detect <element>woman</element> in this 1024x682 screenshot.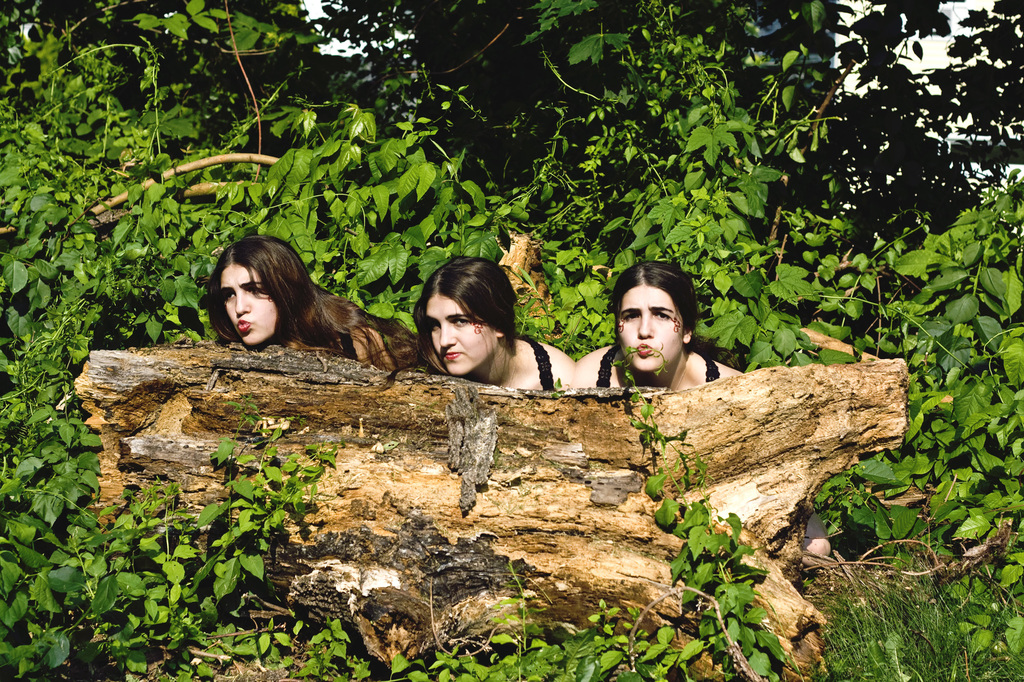
Detection: (x1=568, y1=262, x2=742, y2=393).
